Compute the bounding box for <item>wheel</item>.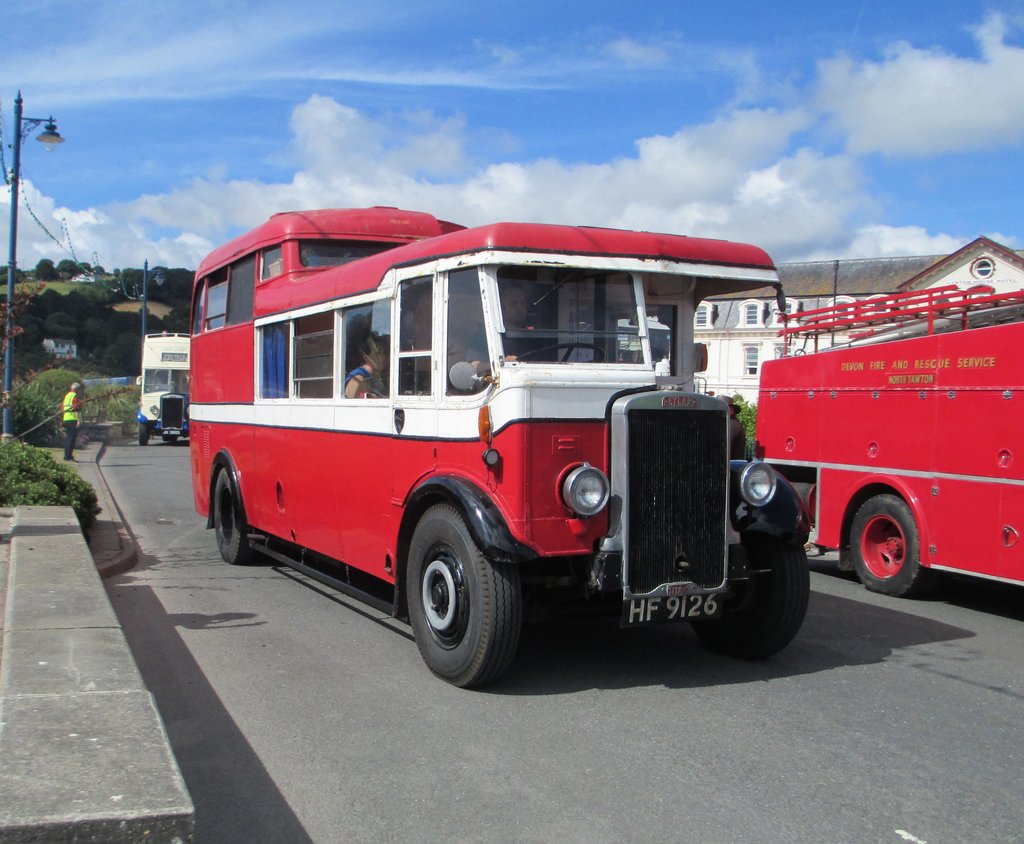
691:533:810:659.
